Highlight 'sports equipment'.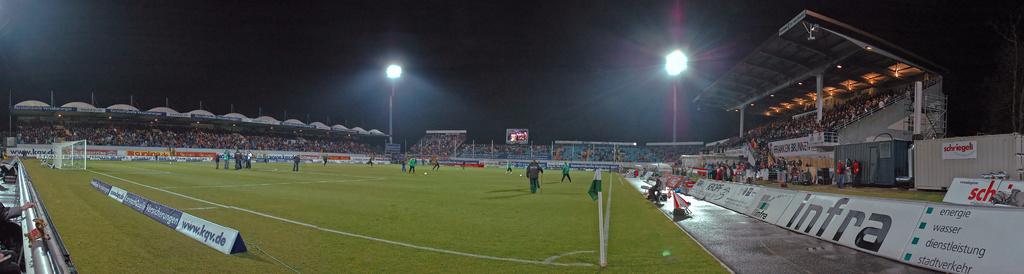
Highlighted region: {"x1": 53, "y1": 138, "x2": 87, "y2": 170}.
